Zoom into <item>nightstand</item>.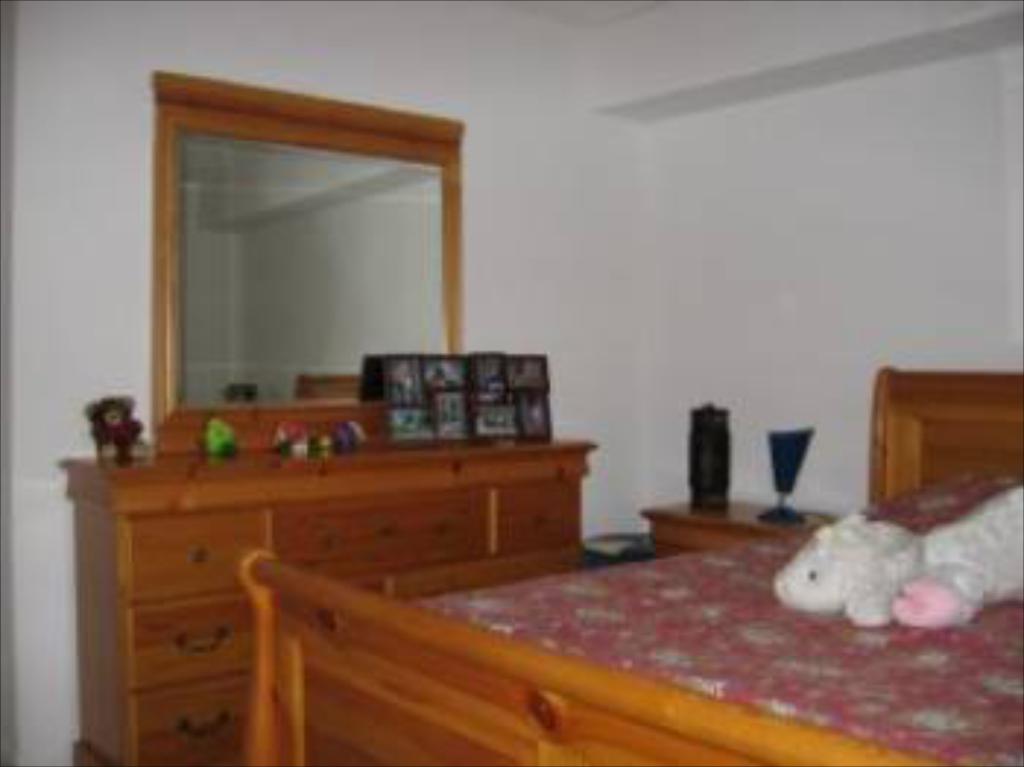
Zoom target: (x1=644, y1=501, x2=837, y2=559).
